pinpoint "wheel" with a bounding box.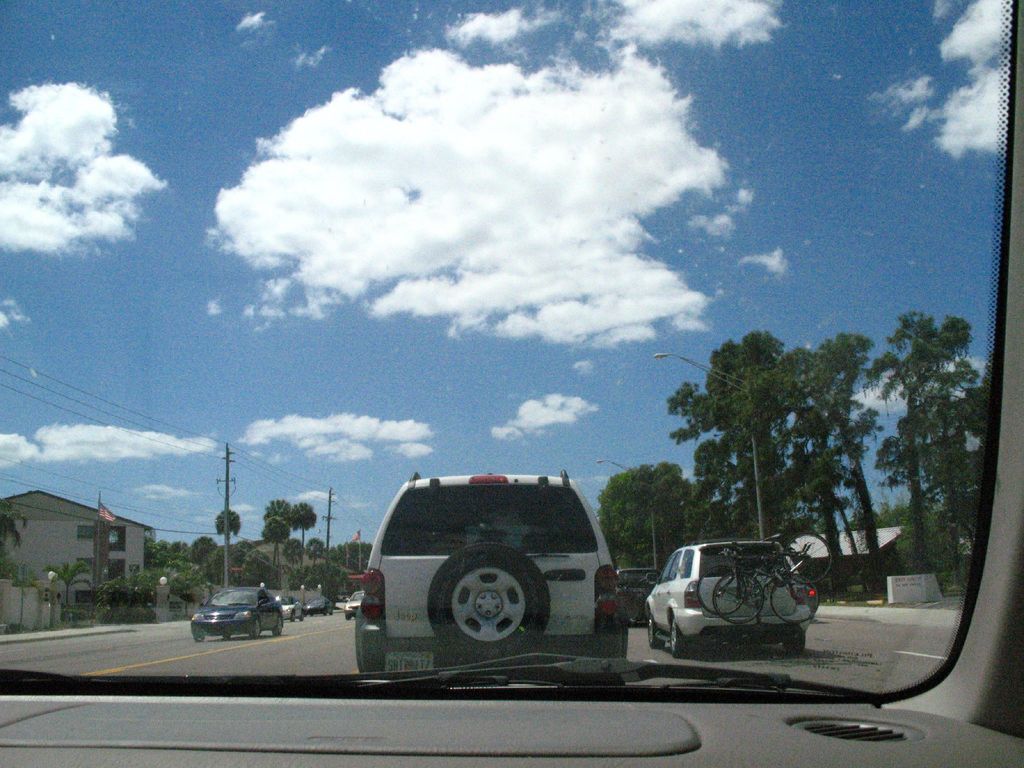
215 625 227 638.
